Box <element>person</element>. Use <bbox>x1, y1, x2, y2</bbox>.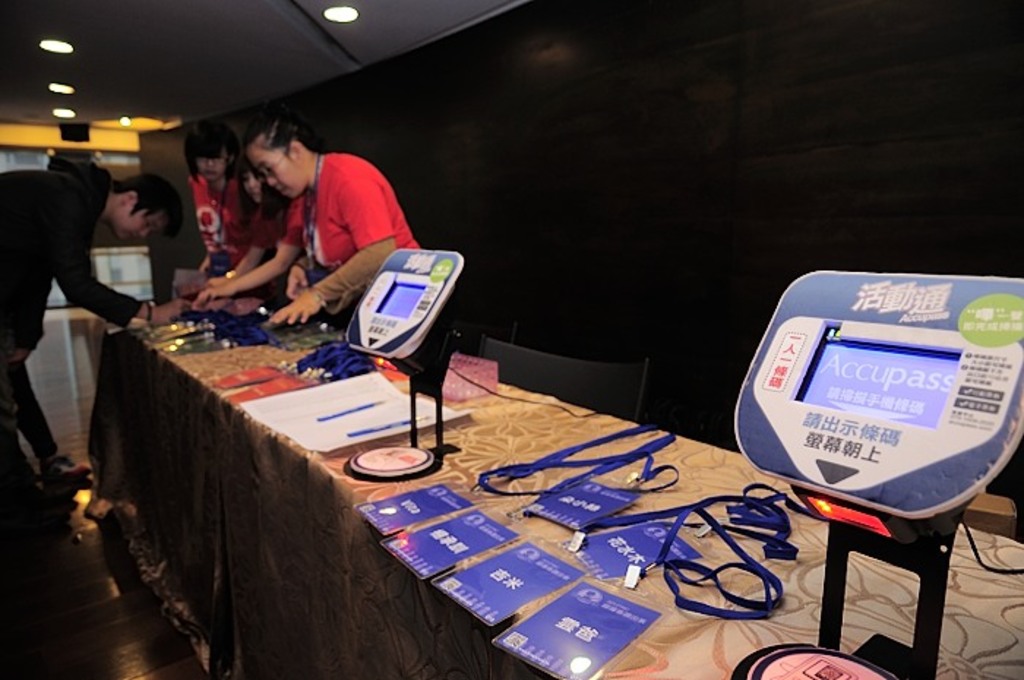
<bbox>167, 117, 250, 300</bbox>.
